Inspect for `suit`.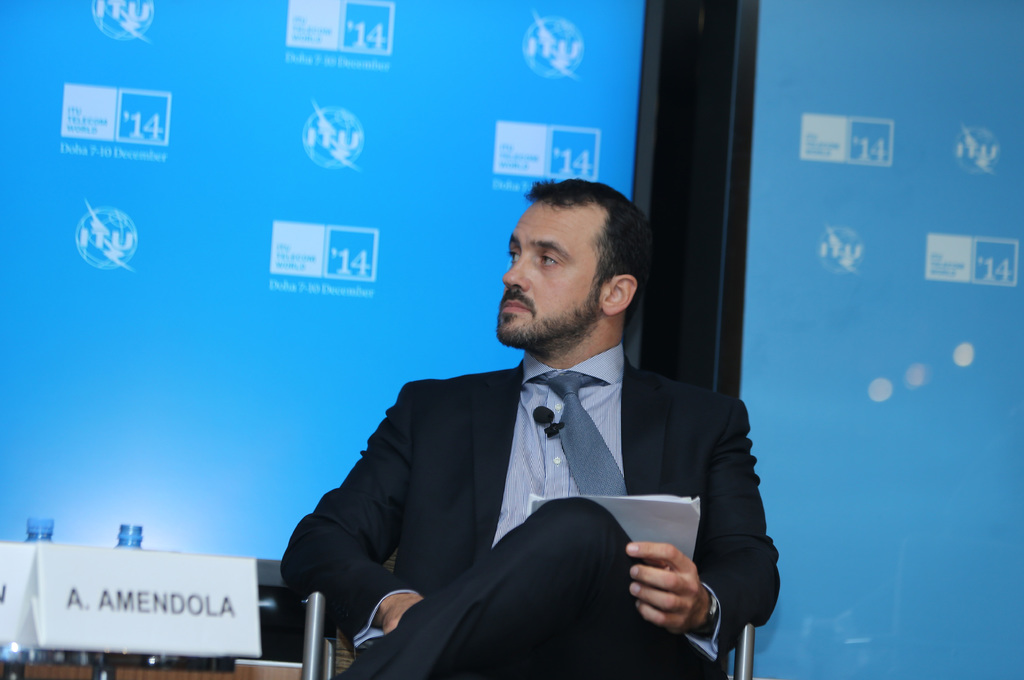
Inspection: (left=311, top=275, right=769, bottom=668).
